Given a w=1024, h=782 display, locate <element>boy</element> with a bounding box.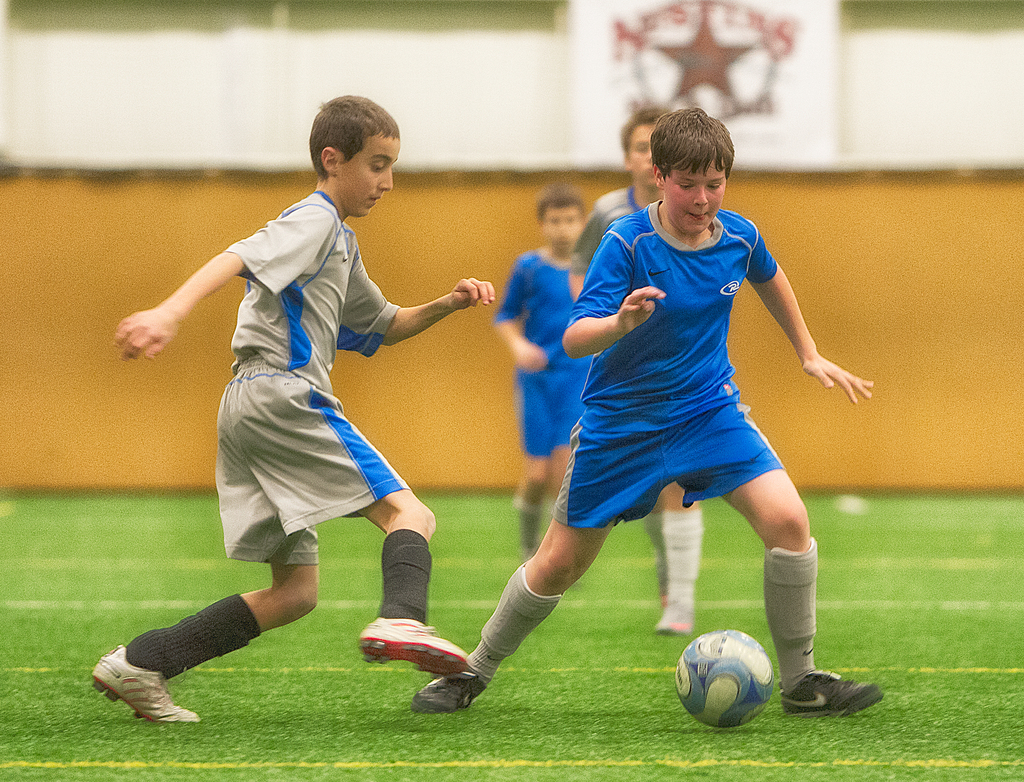
Located: rect(499, 190, 622, 576).
